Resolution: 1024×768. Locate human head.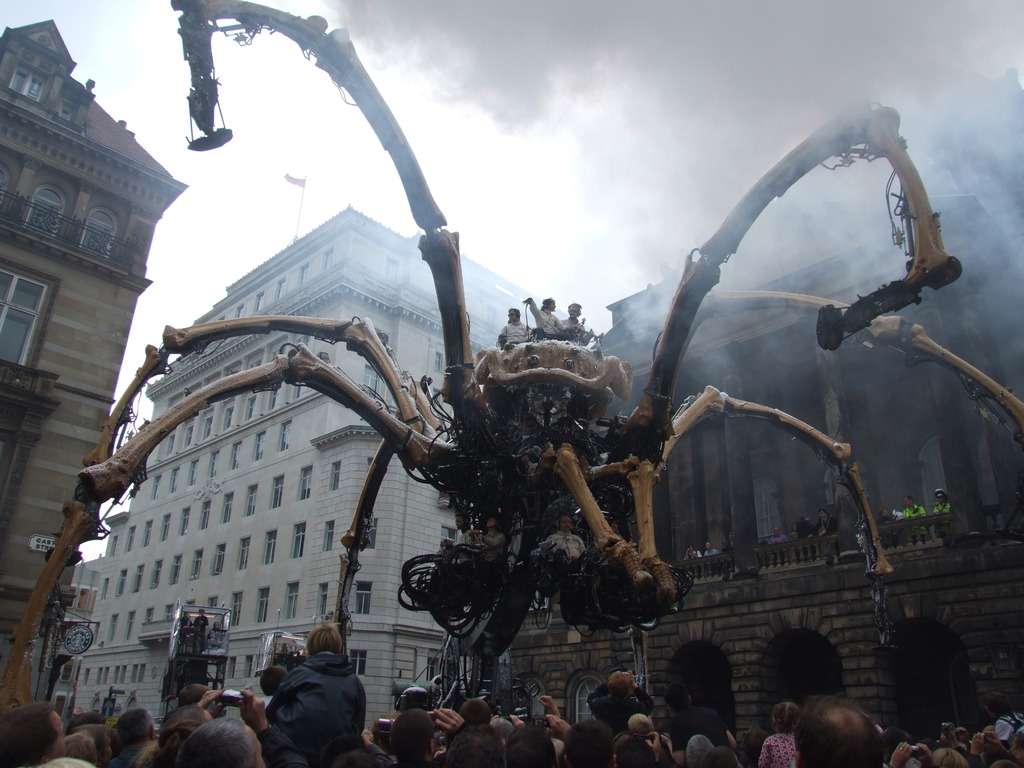
{"left": 792, "top": 692, "right": 887, "bottom": 767}.
